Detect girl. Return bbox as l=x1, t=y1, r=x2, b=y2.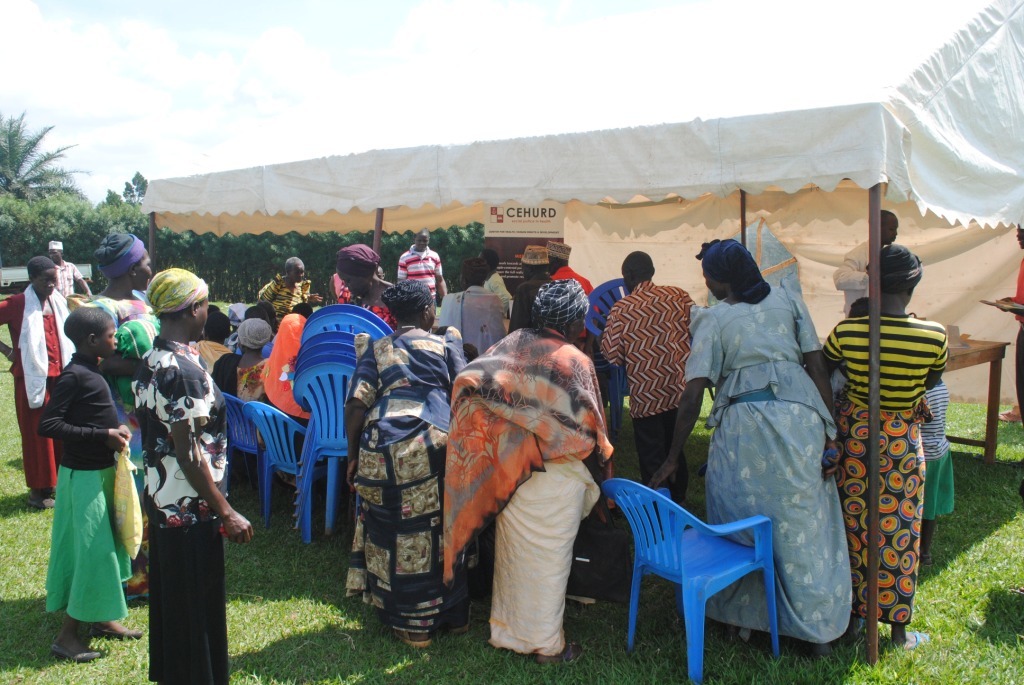
l=41, t=306, r=142, b=659.
